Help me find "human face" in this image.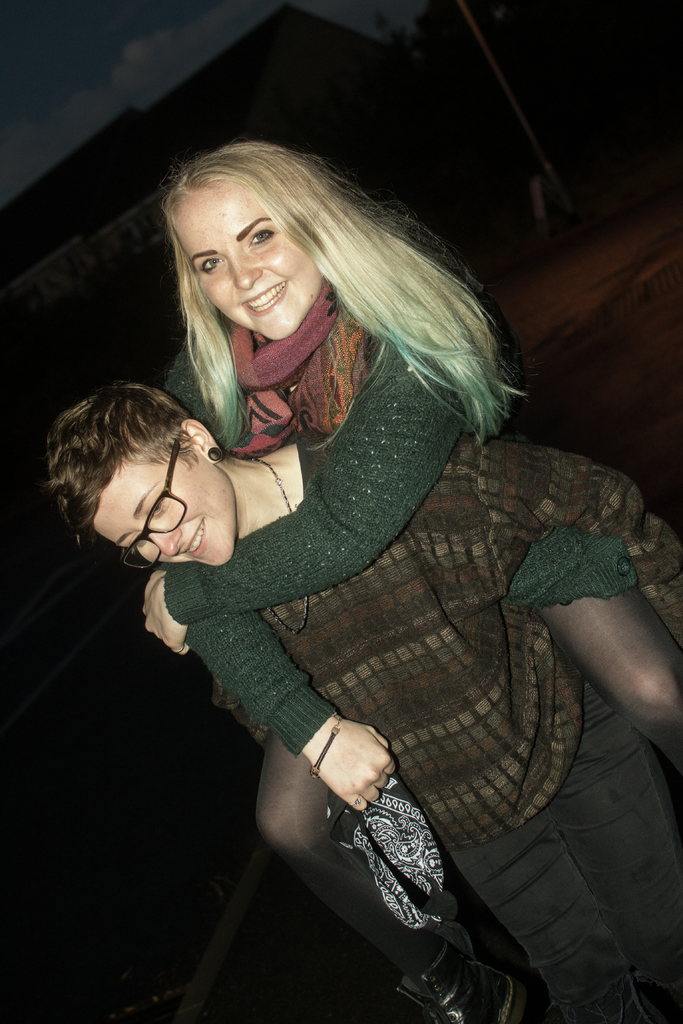
Found it: box=[169, 177, 324, 340].
